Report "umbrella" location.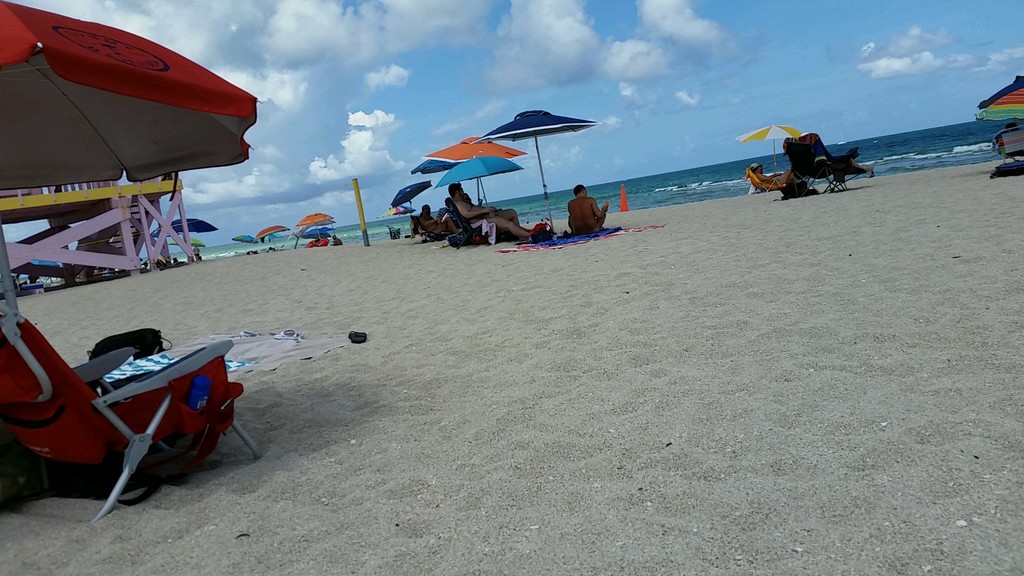
Report: (380, 204, 429, 228).
